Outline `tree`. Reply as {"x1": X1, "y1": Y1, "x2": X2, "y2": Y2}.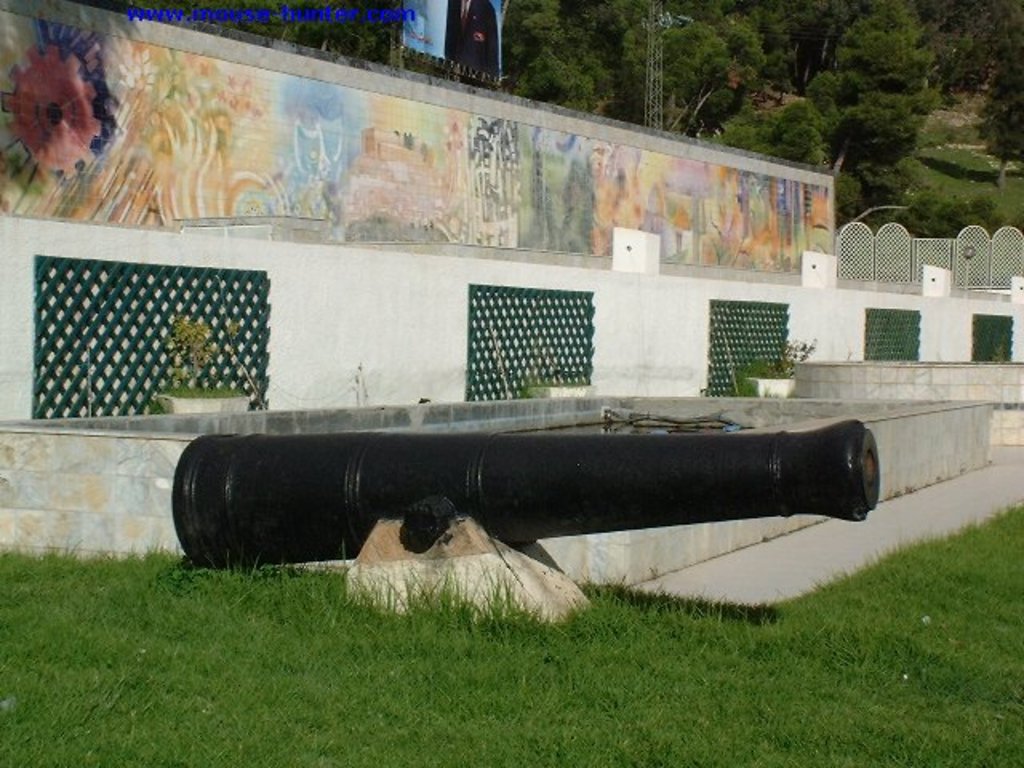
{"x1": 714, "y1": 0, "x2": 798, "y2": 80}.
